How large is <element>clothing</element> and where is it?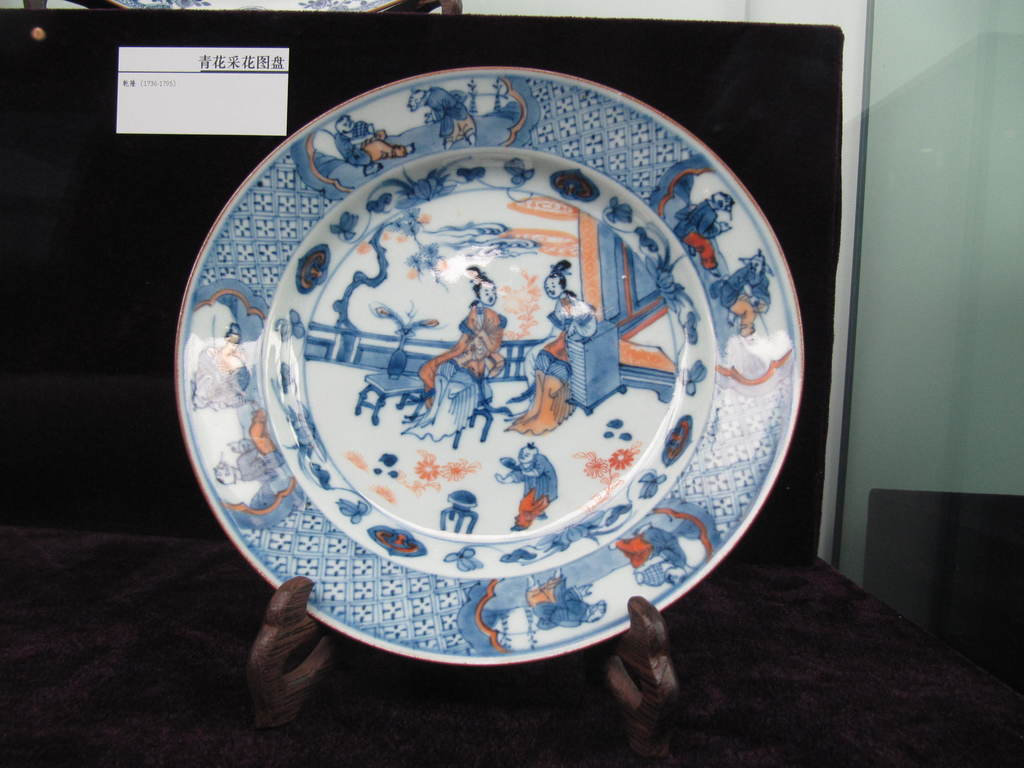
Bounding box: 503/460/572/535.
